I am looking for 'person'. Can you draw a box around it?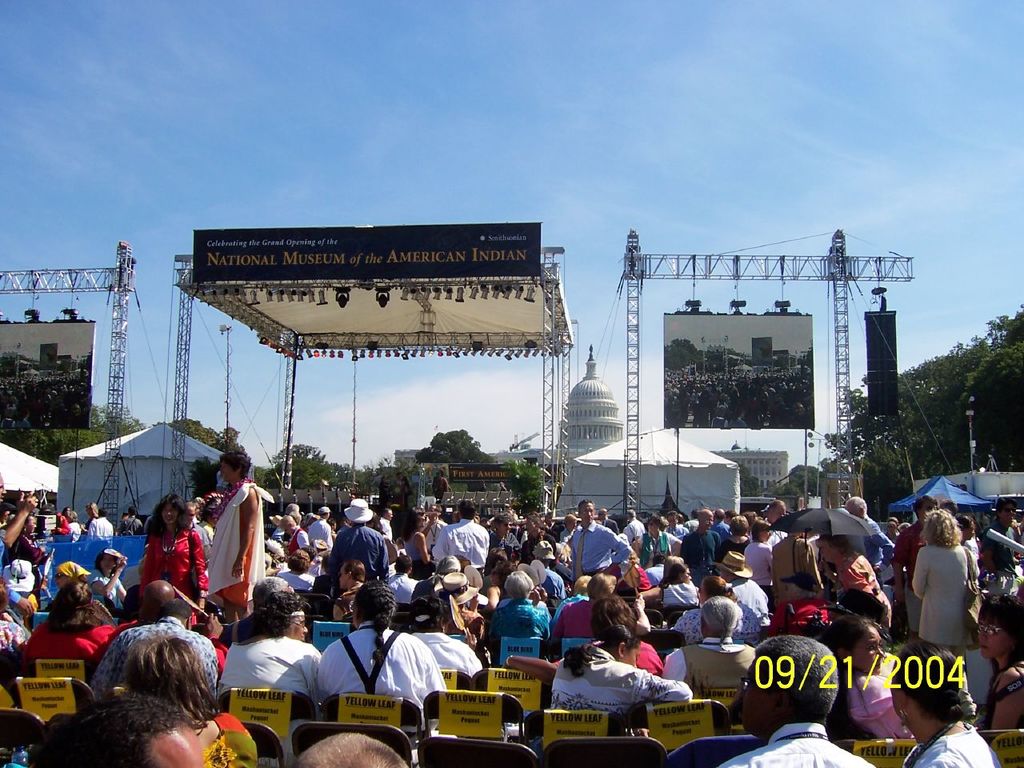
Sure, the bounding box is bbox(430, 498, 492, 567).
